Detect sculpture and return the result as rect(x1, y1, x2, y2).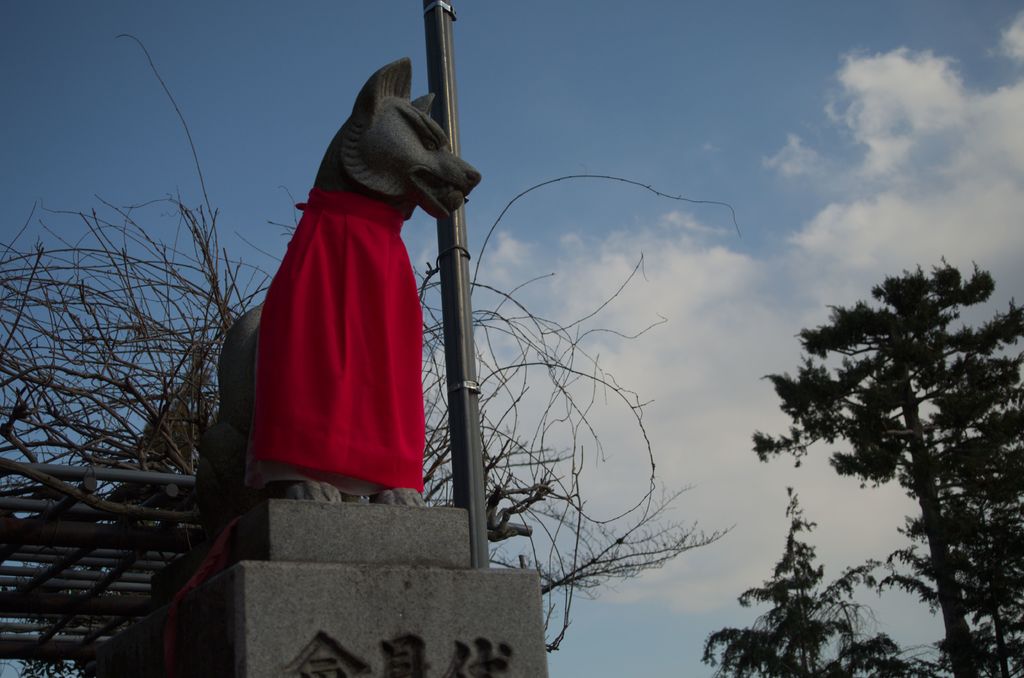
rect(186, 33, 446, 542).
